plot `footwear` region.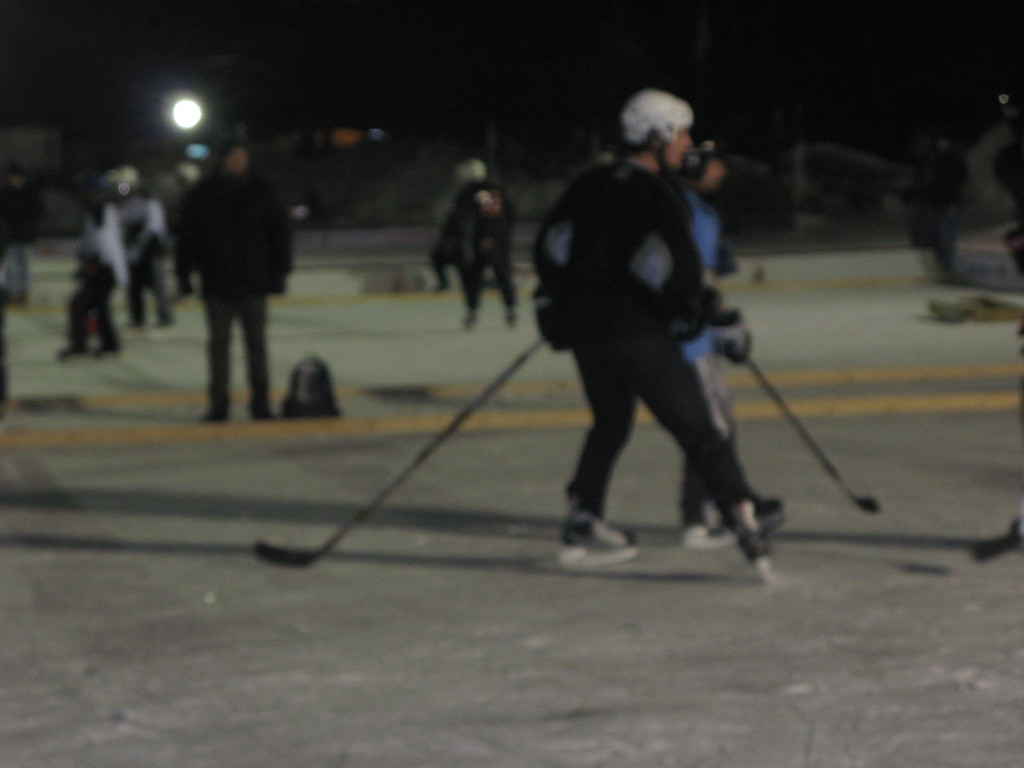
Plotted at bbox(686, 515, 737, 547).
